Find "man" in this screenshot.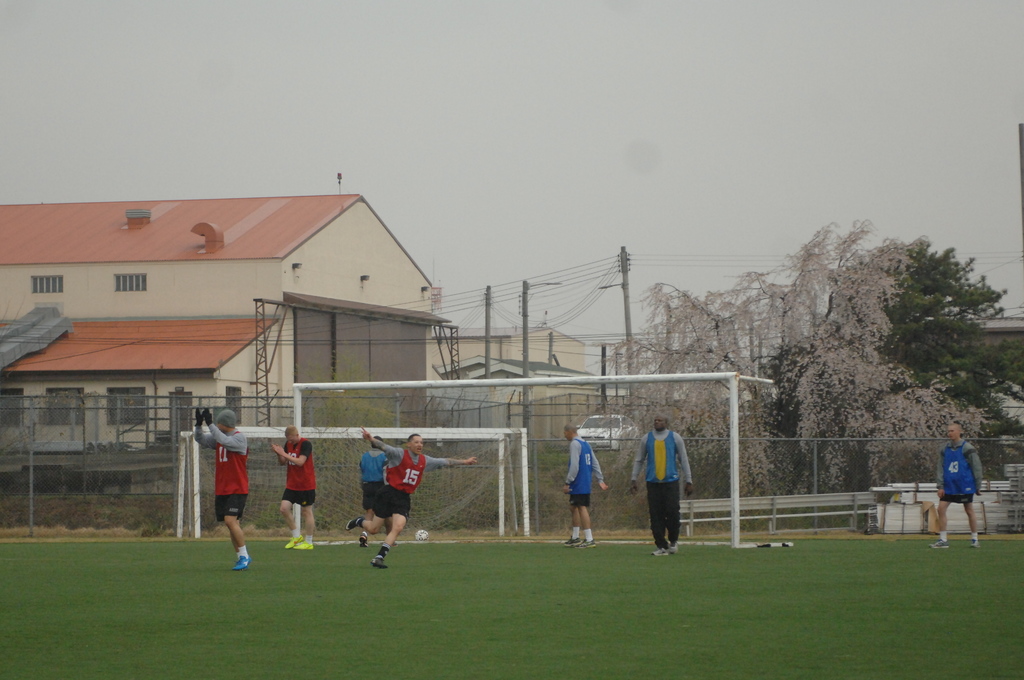
The bounding box for "man" is select_region(266, 430, 319, 553).
